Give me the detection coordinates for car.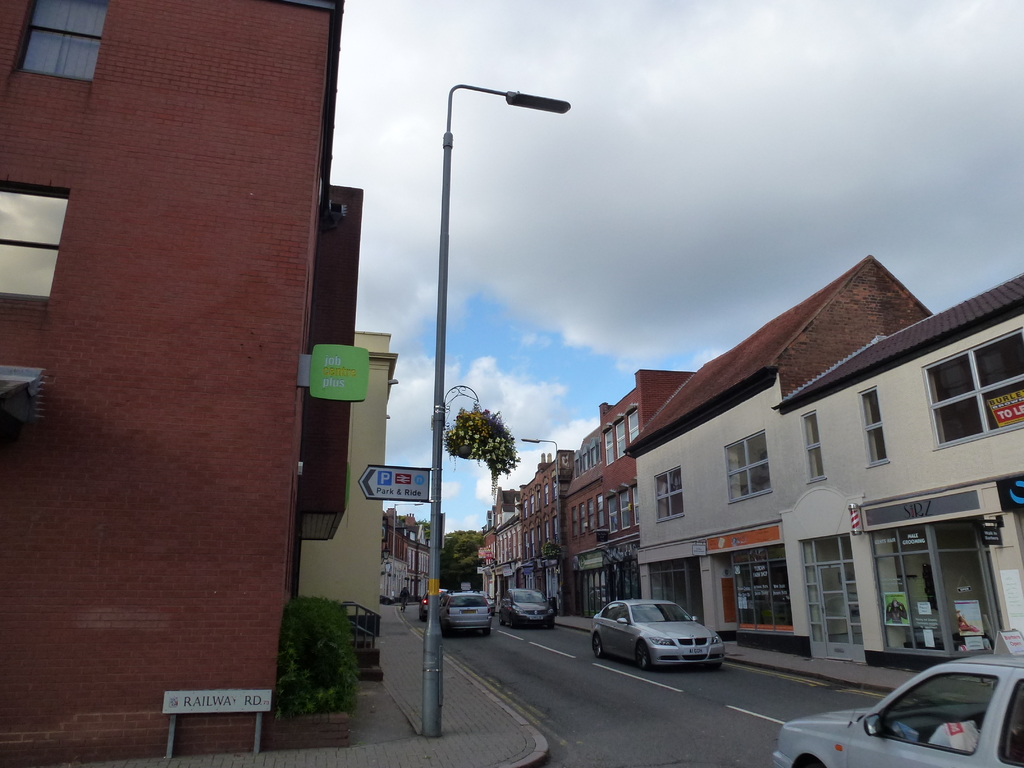
{"left": 480, "top": 587, "right": 492, "bottom": 604}.
